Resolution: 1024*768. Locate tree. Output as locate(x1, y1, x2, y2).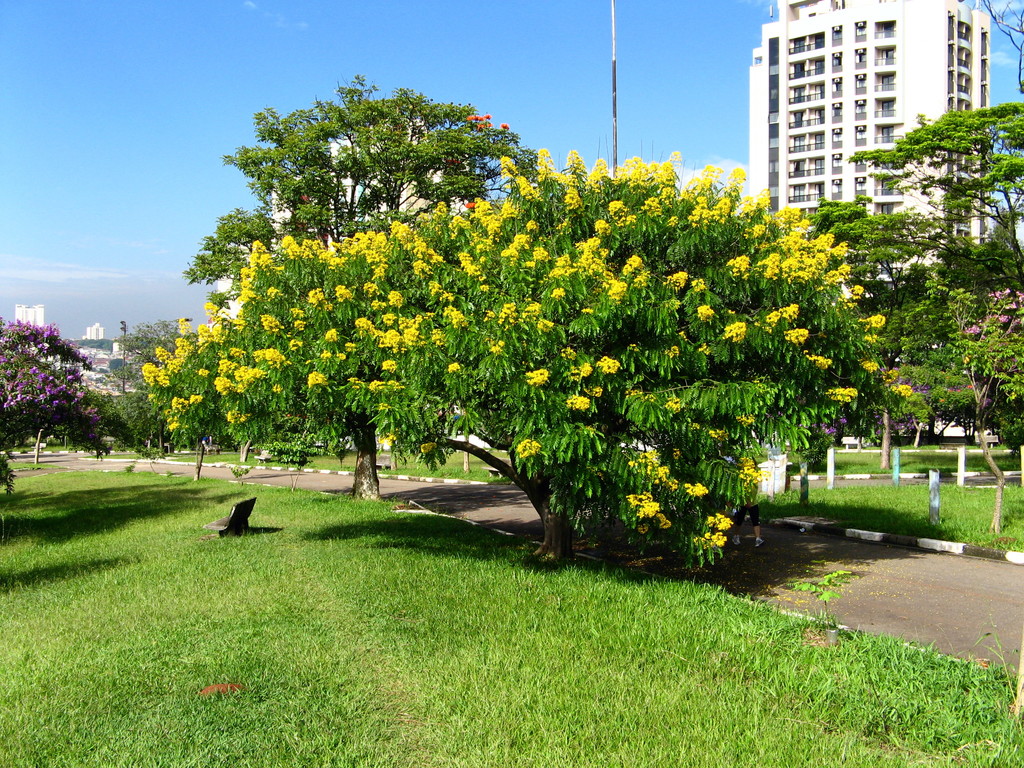
locate(879, 403, 891, 474).
